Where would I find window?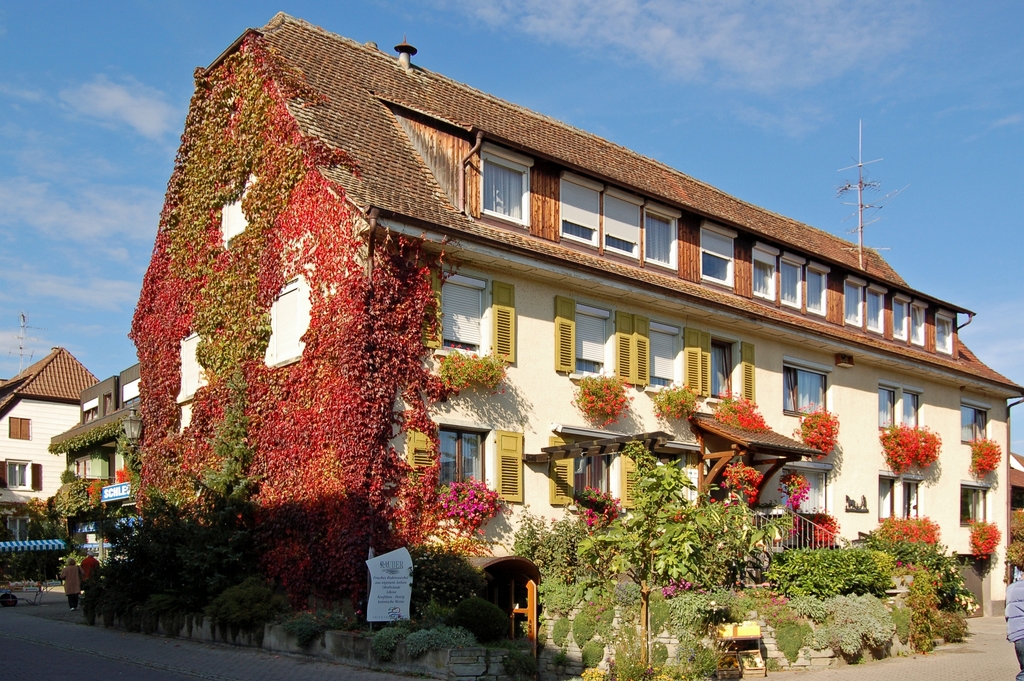
At crop(653, 323, 673, 384).
